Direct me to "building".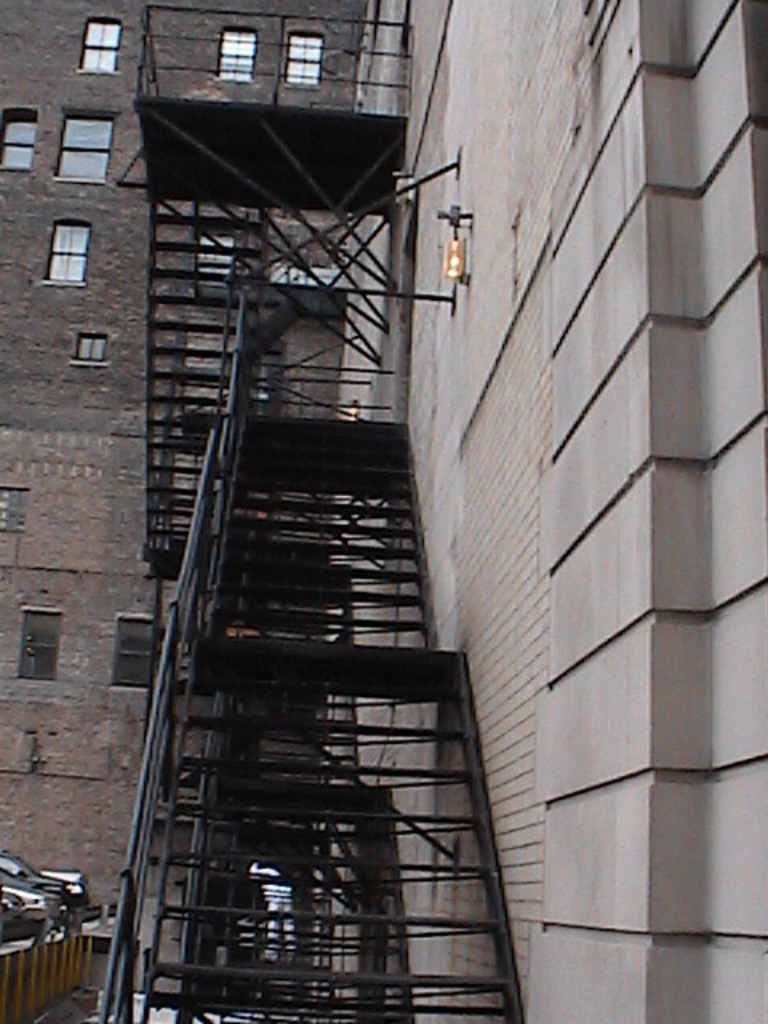
Direction: 0/0/373/923.
